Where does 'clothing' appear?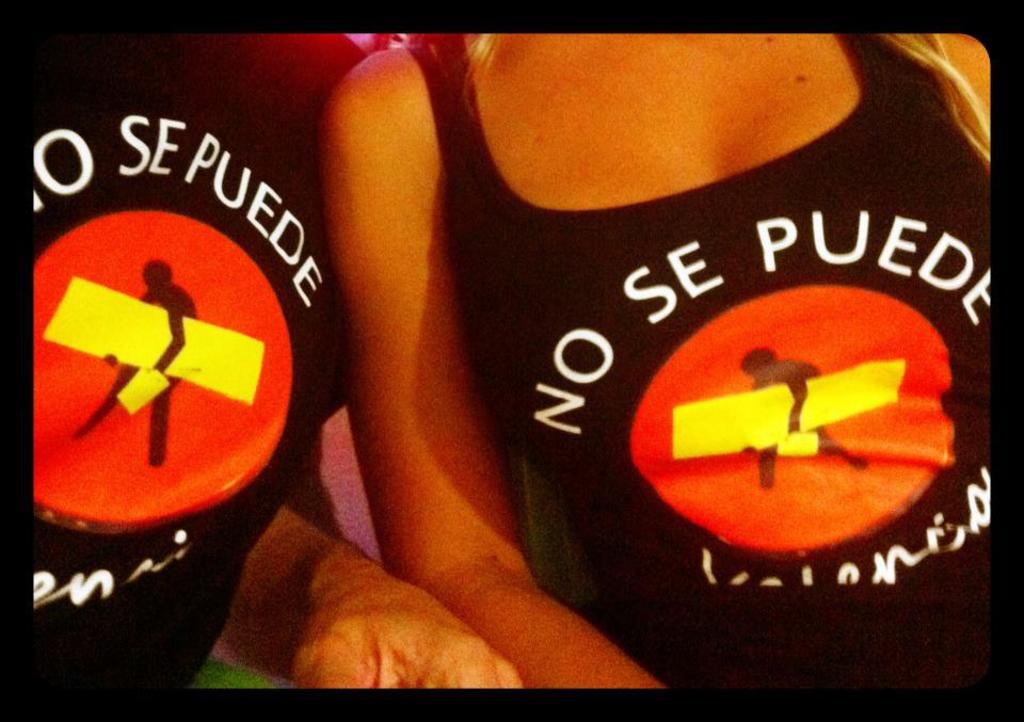
Appears at bbox=[30, 28, 371, 691].
